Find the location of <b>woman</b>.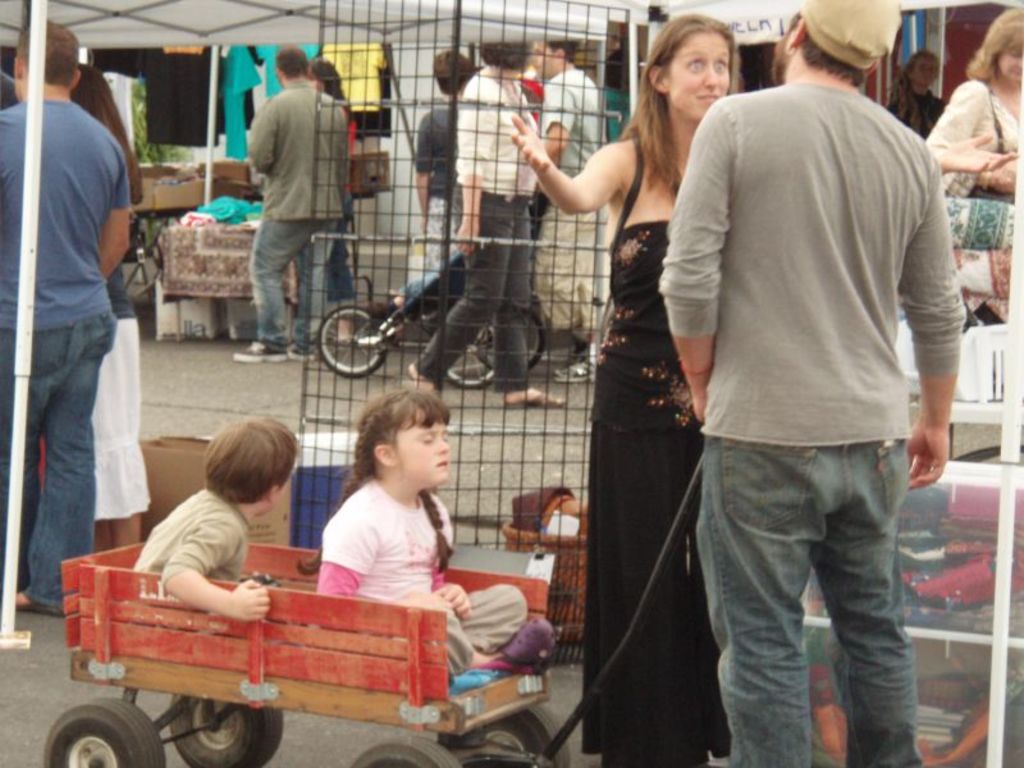
Location: <region>291, 407, 471, 622</region>.
